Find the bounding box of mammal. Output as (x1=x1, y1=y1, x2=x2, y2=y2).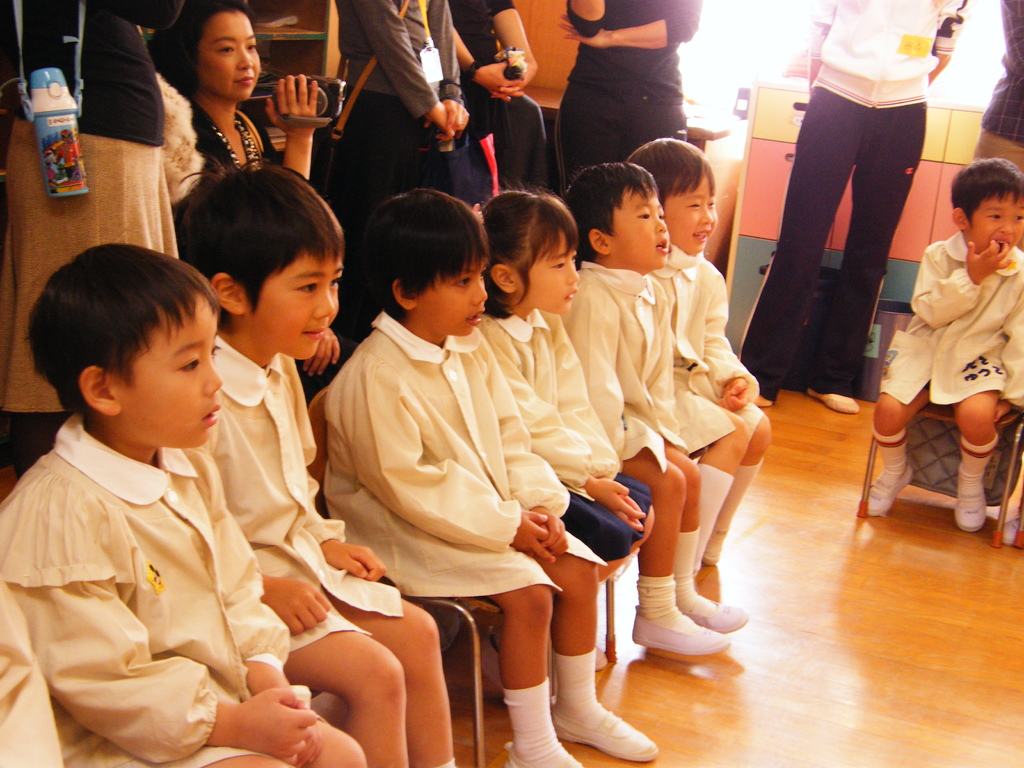
(x1=319, y1=183, x2=657, y2=767).
